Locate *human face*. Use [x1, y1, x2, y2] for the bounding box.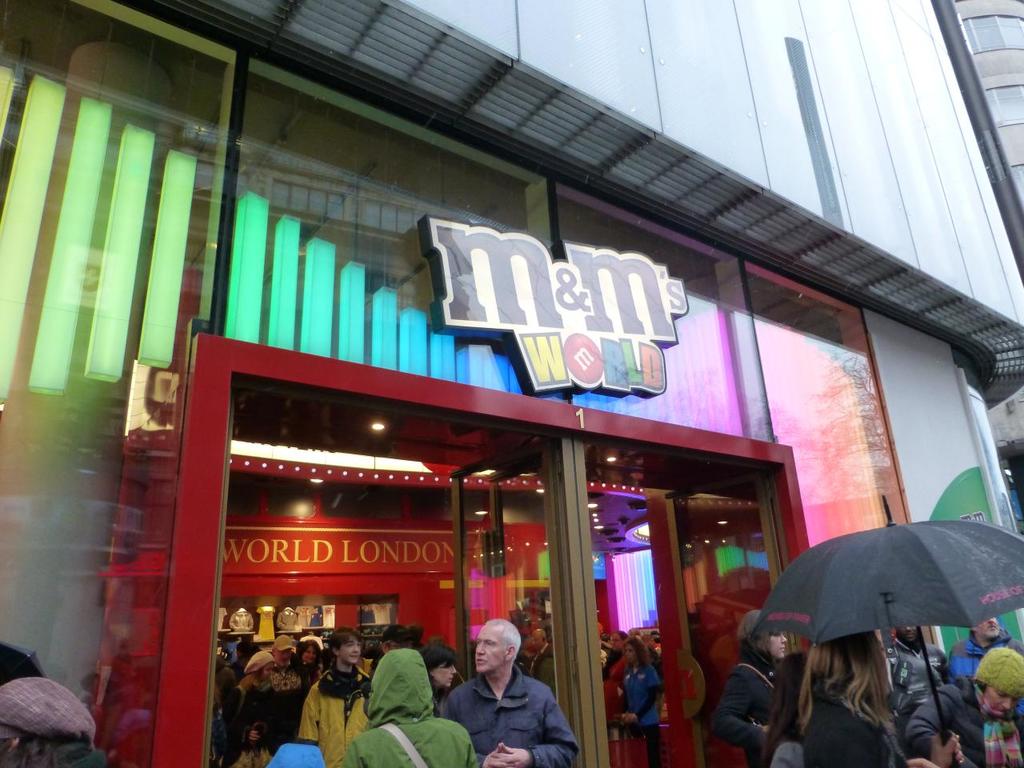
[767, 629, 789, 659].
